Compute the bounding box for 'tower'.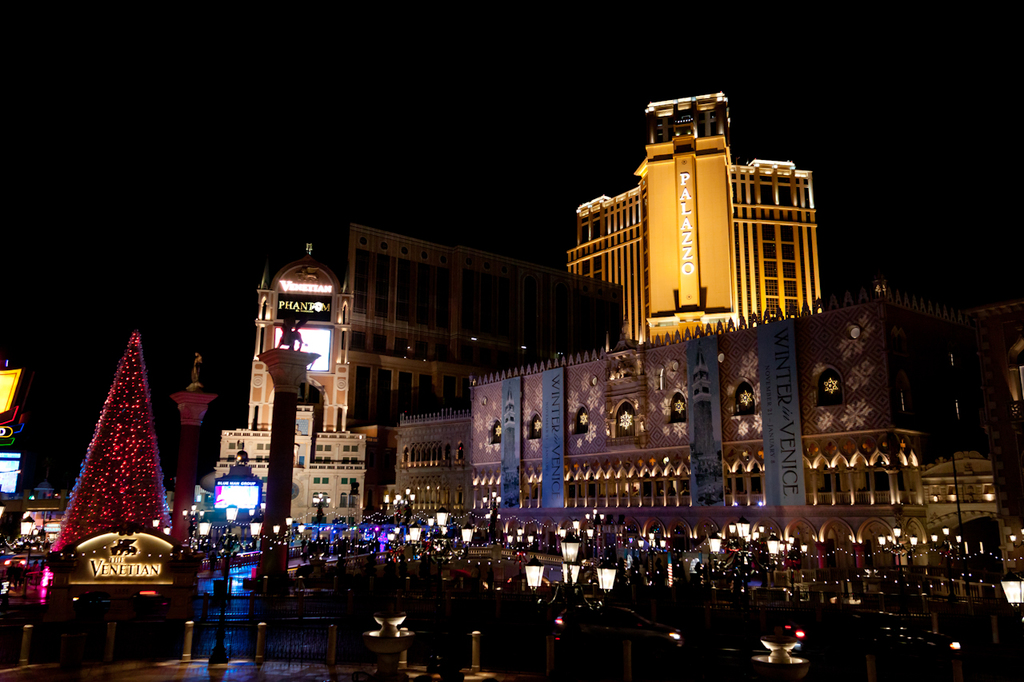
[565,90,822,343].
